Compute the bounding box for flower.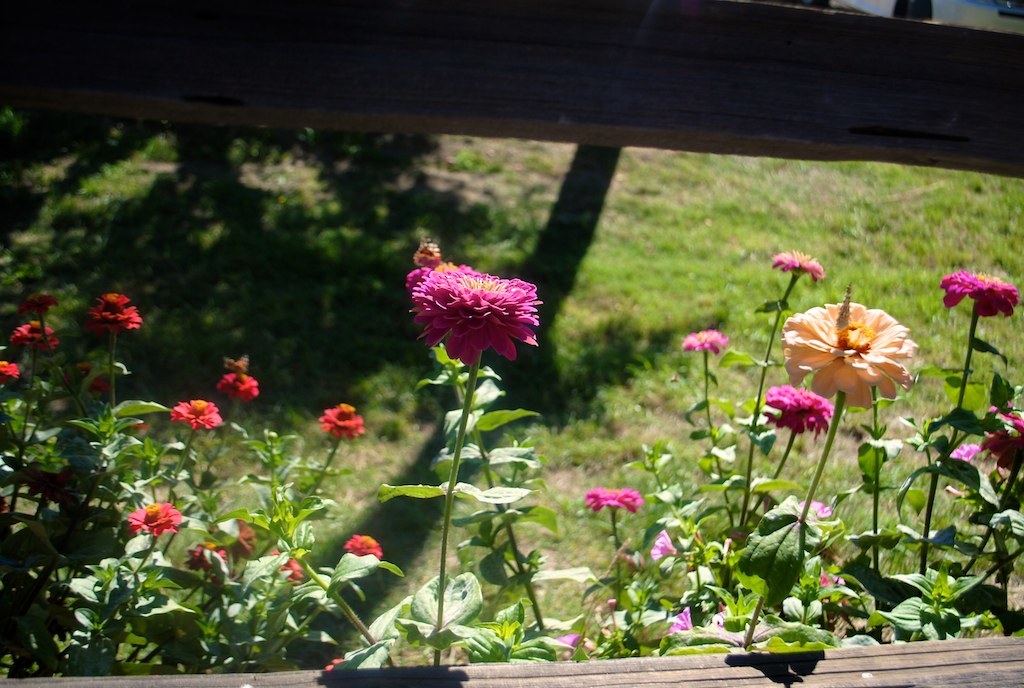
{"x1": 581, "y1": 486, "x2": 640, "y2": 513}.
